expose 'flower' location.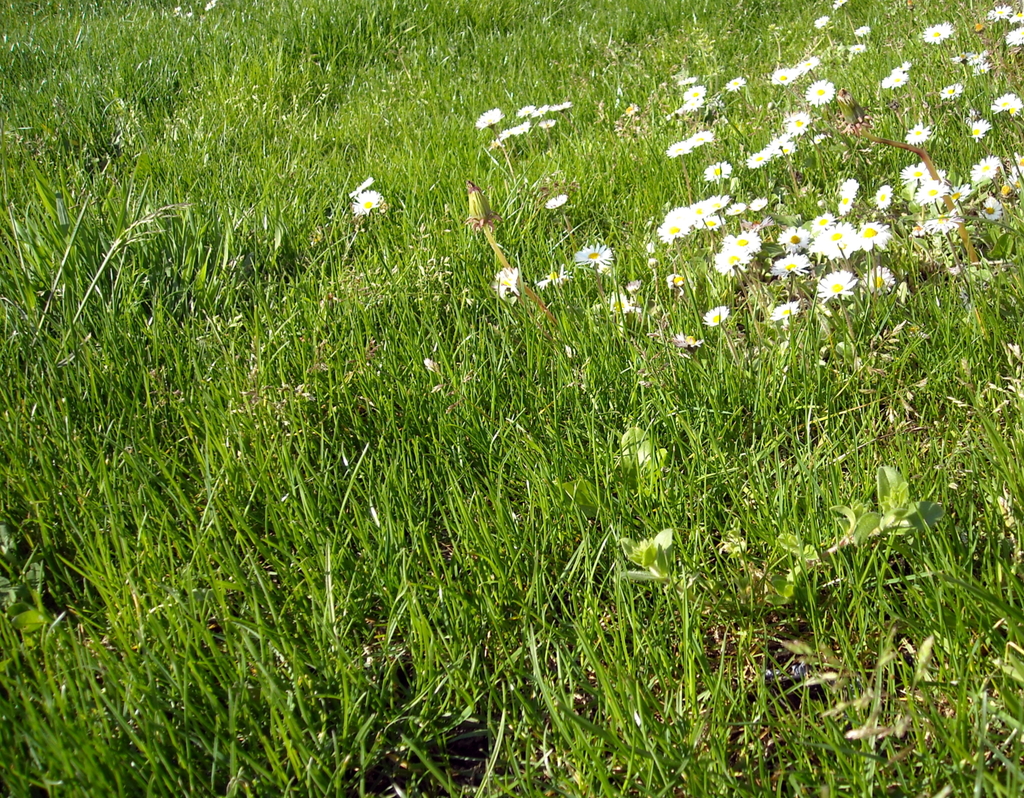
Exposed at [left=676, top=86, right=709, bottom=109].
